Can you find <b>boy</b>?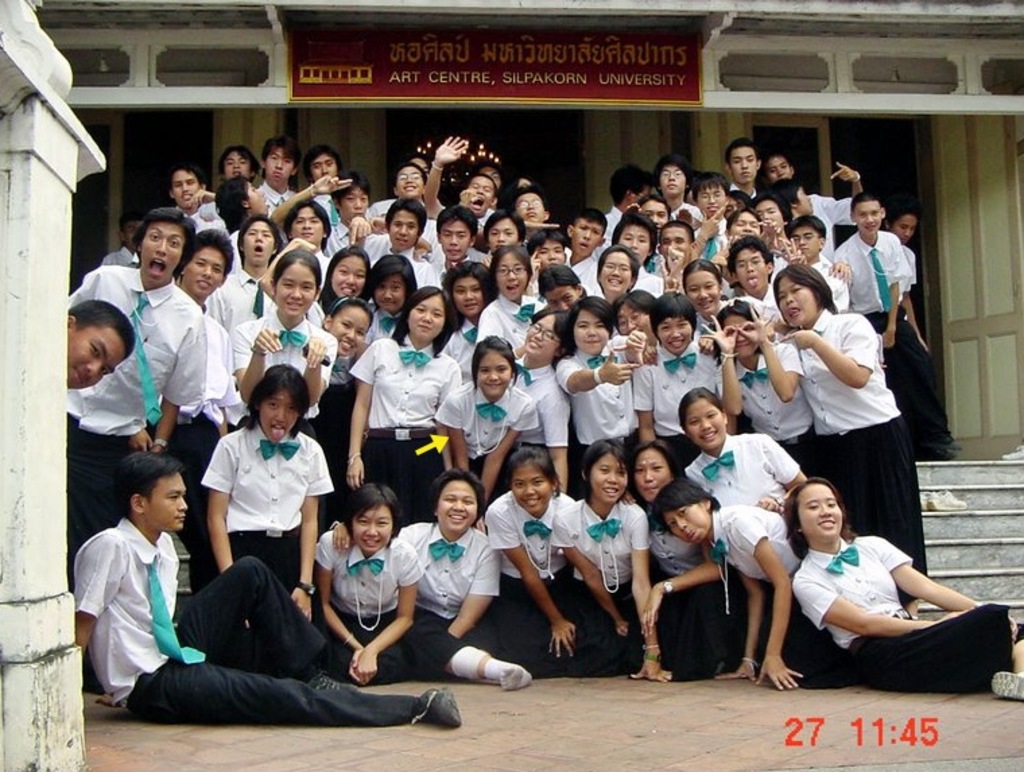
Yes, bounding box: crop(61, 206, 205, 589).
